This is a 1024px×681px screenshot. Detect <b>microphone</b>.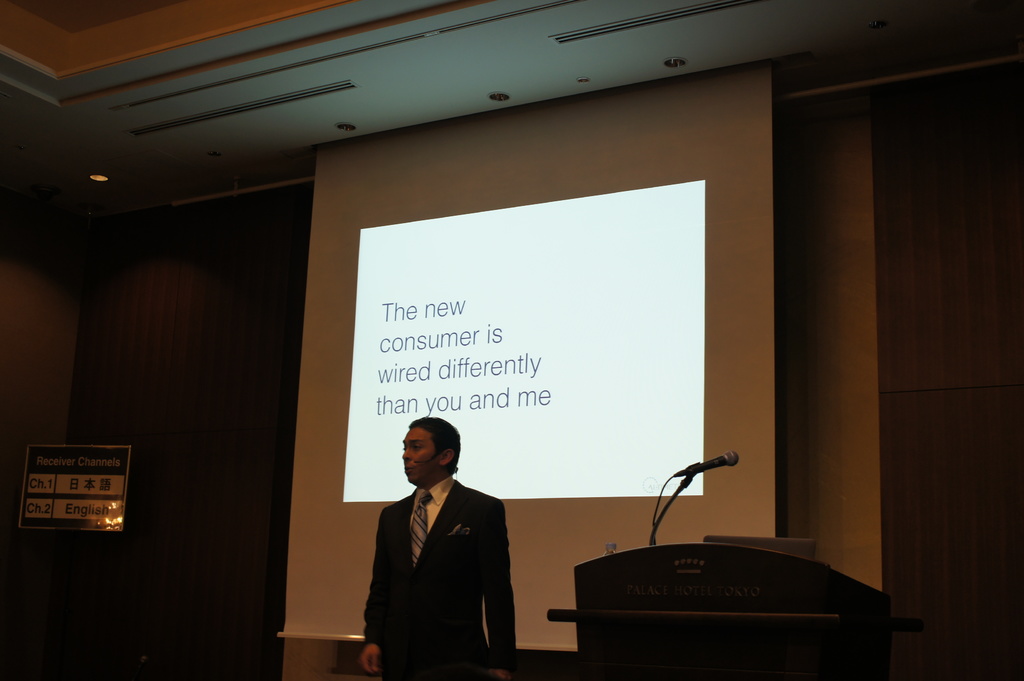
x1=682 y1=450 x2=742 y2=476.
